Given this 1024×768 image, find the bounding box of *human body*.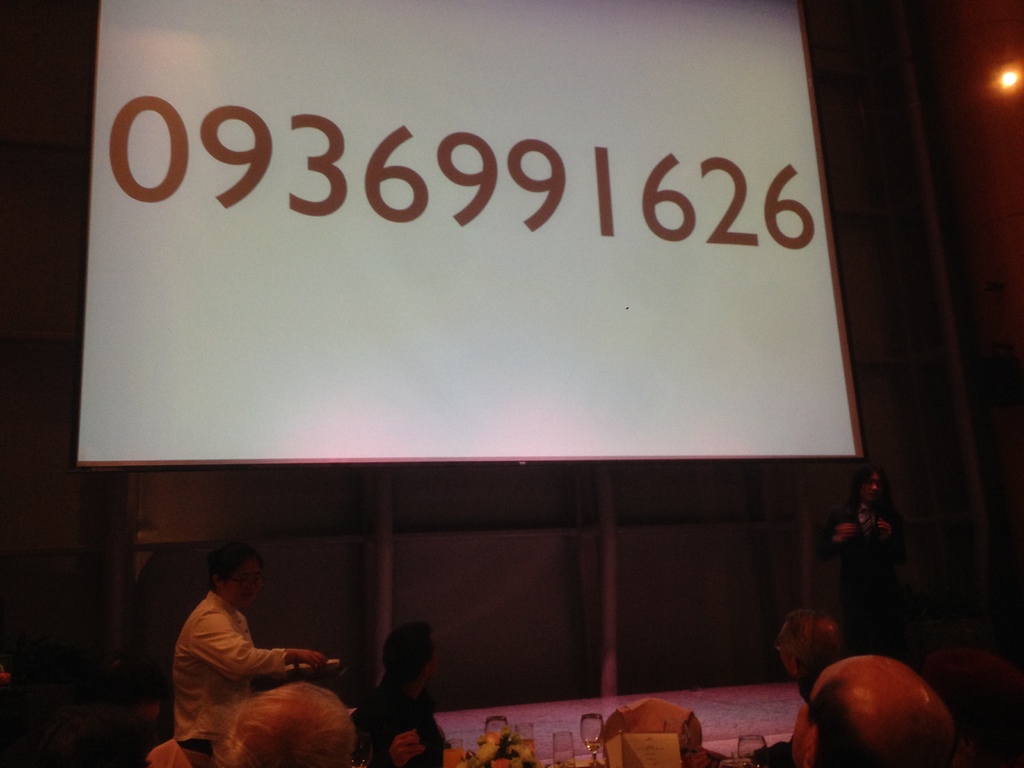
Rect(212, 677, 358, 767).
